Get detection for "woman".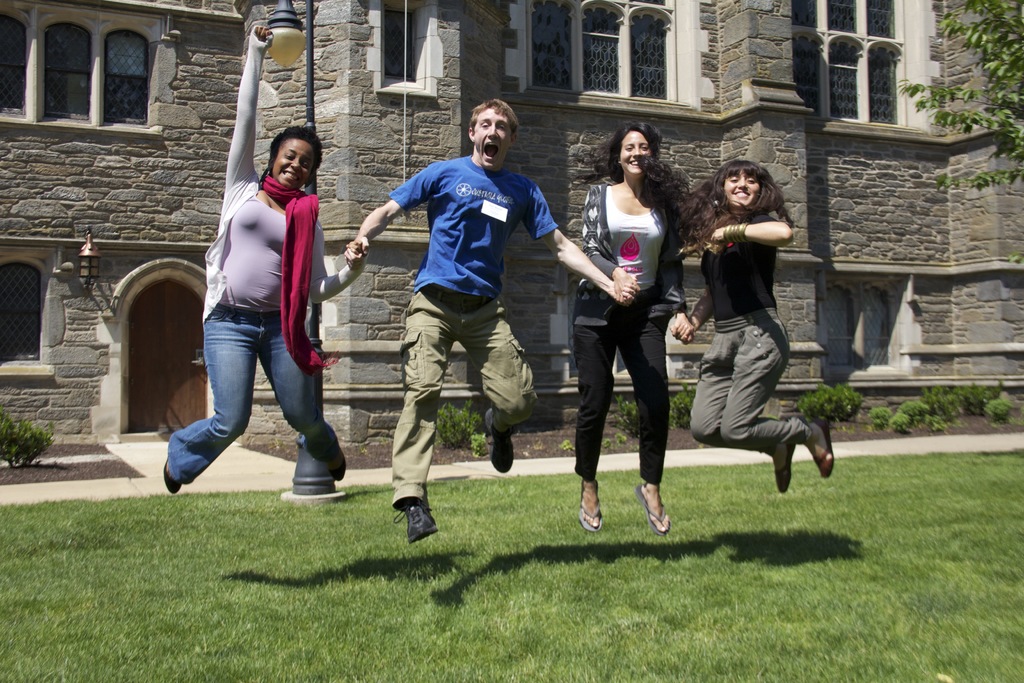
Detection: 161, 25, 372, 497.
